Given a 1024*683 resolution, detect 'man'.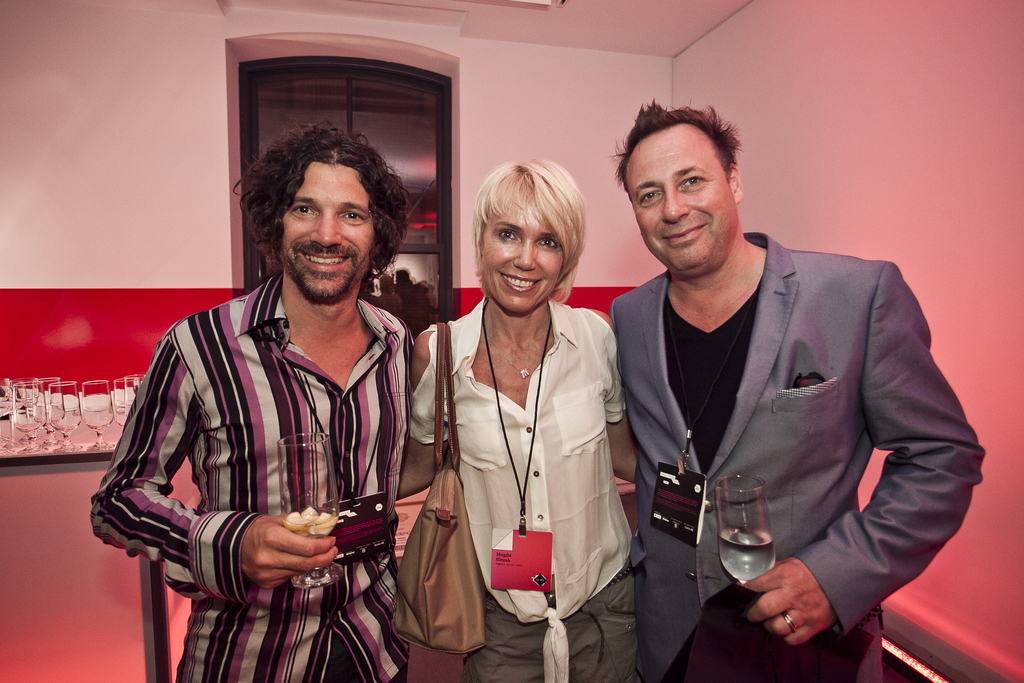
[84, 125, 418, 682].
